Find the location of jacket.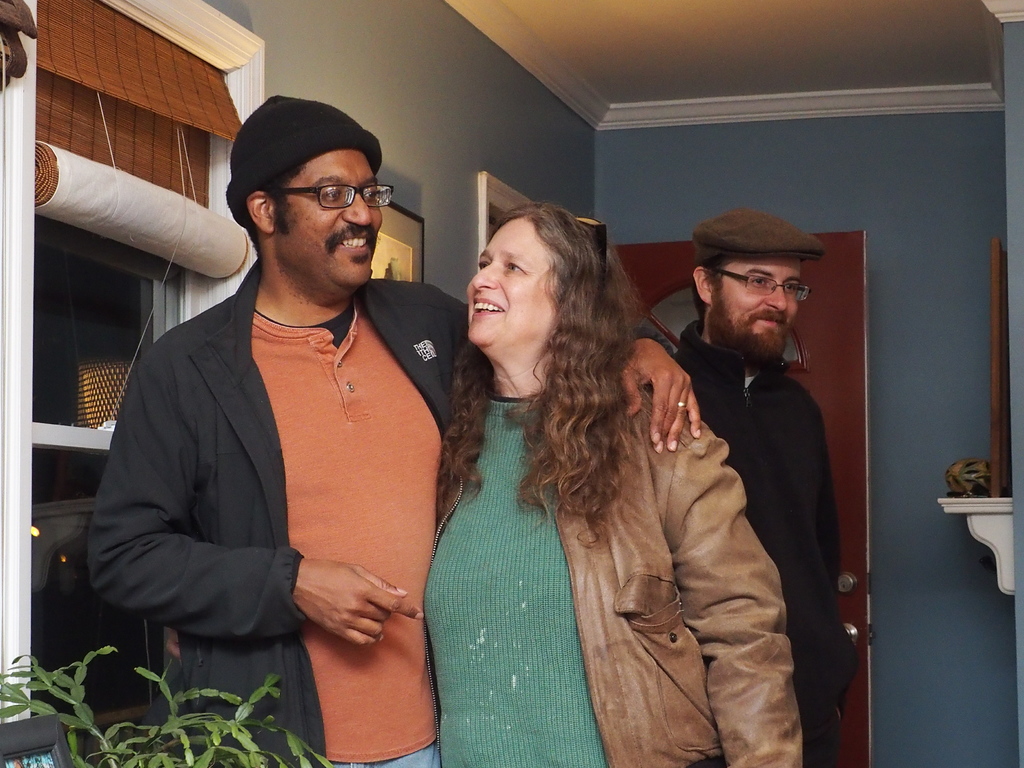
Location: [673,319,854,767].
